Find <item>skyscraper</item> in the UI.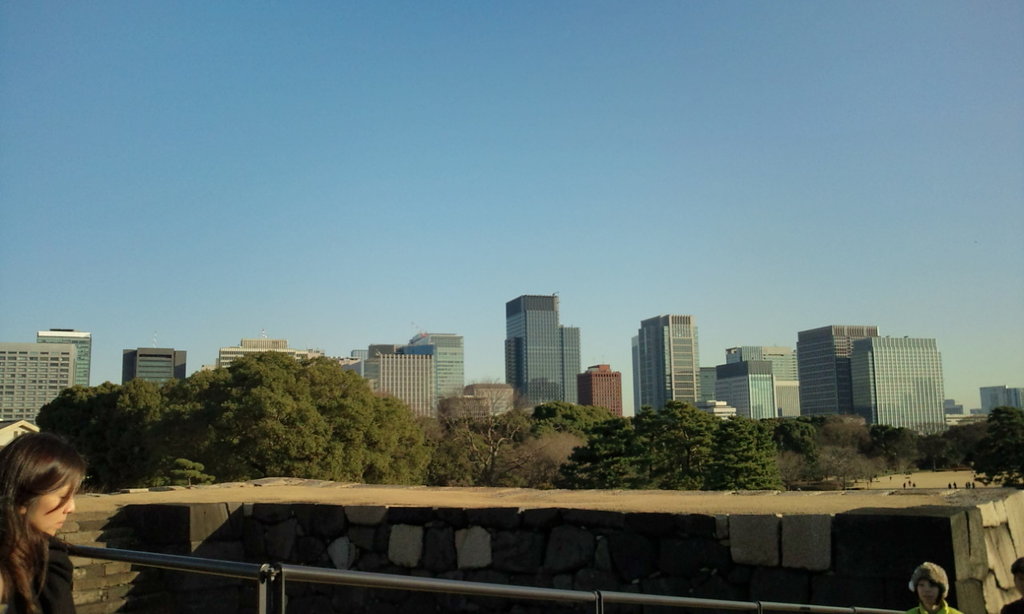
UI element at box=[798, 323, 883, 429].
